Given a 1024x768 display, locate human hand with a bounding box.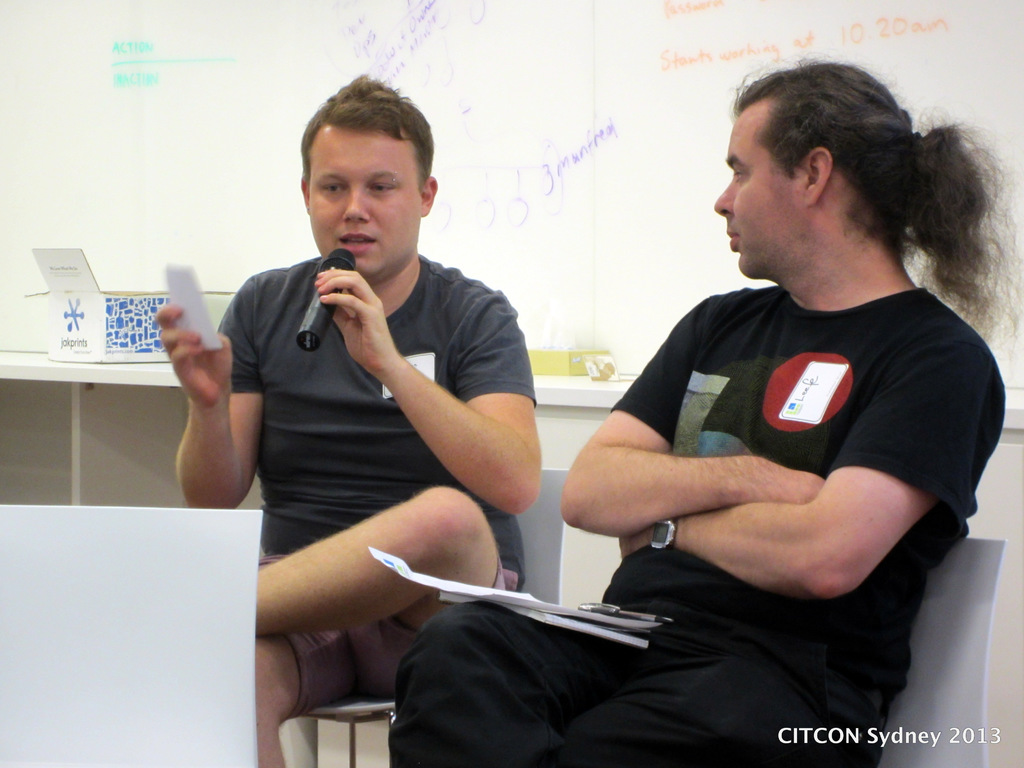
Located: (x1=152, y1=303, x2=239, y2=410).
